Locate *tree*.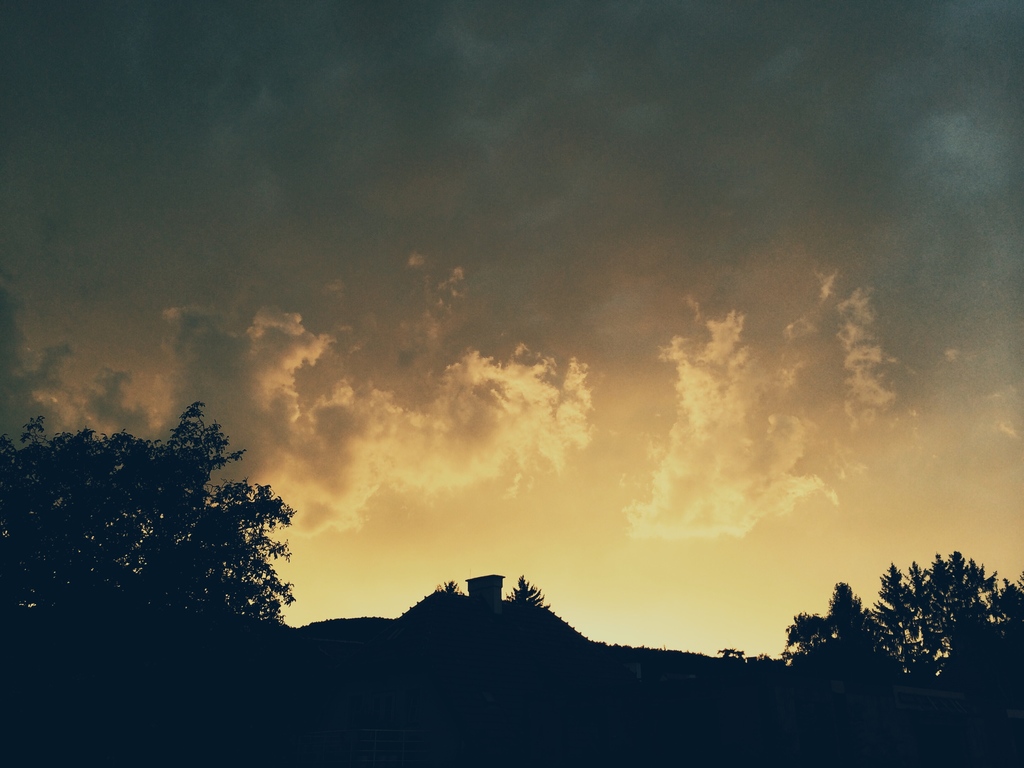
Bounding box: x1=779, y1=549, x2=1023, y2=767.
